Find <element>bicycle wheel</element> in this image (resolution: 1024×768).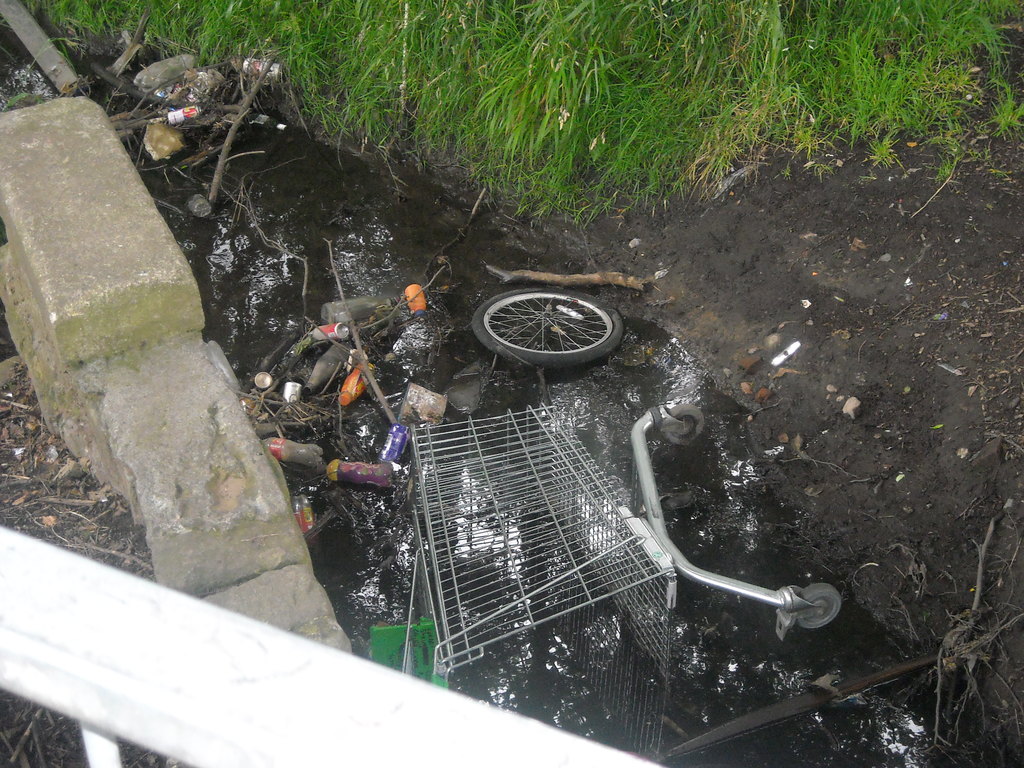
locate(466, 284, 632, 367).
